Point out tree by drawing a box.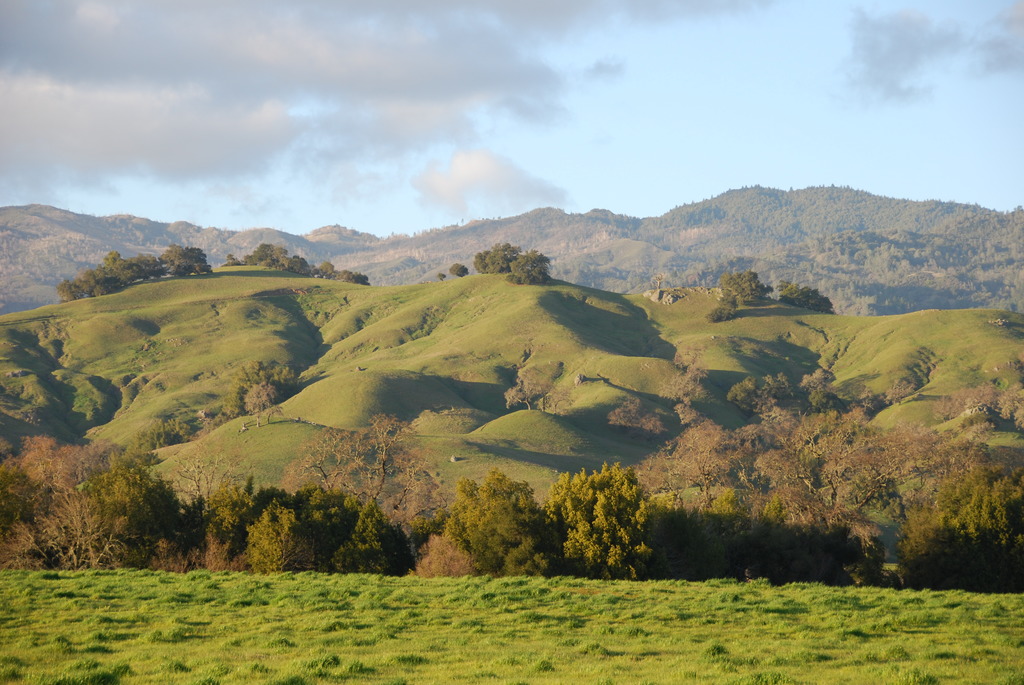
BBox(200, 535, 245, 571).
